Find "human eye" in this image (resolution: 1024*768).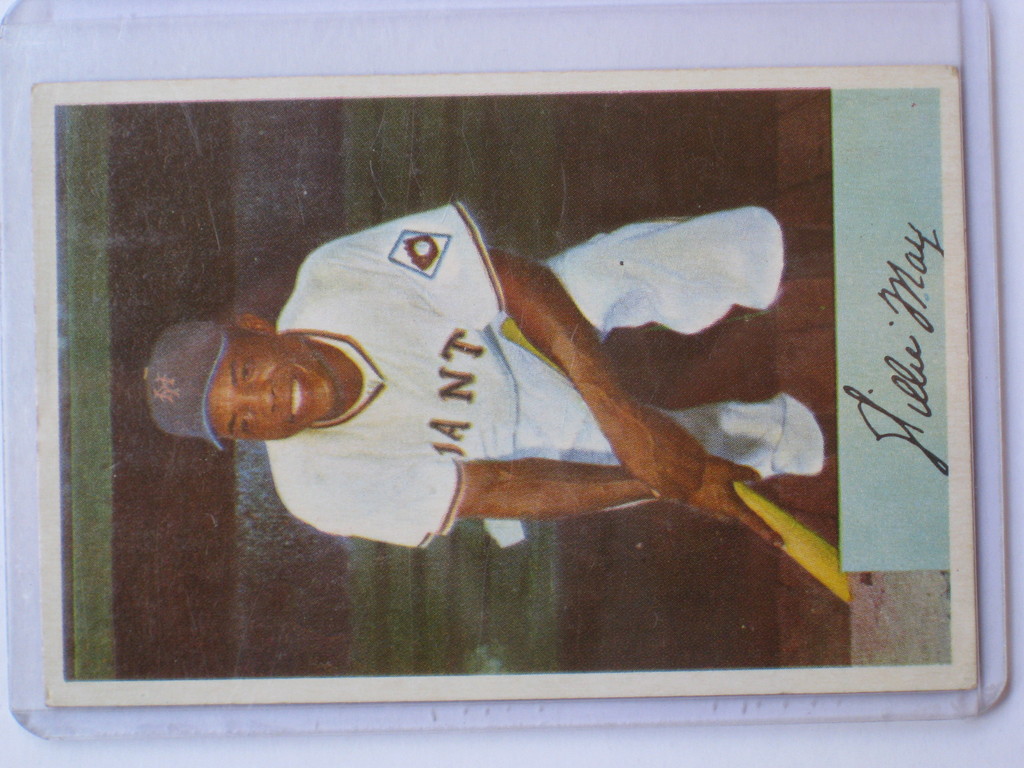
locate(236, 412, 251, 438).
